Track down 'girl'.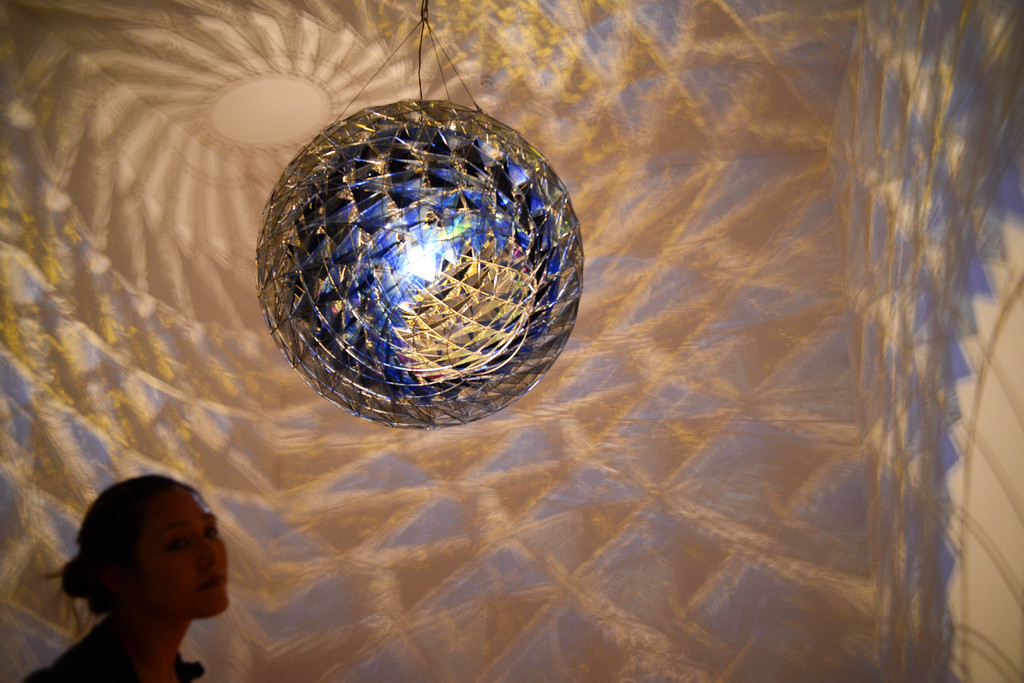
Tracked to Rect(19, 476, 231, 682).
